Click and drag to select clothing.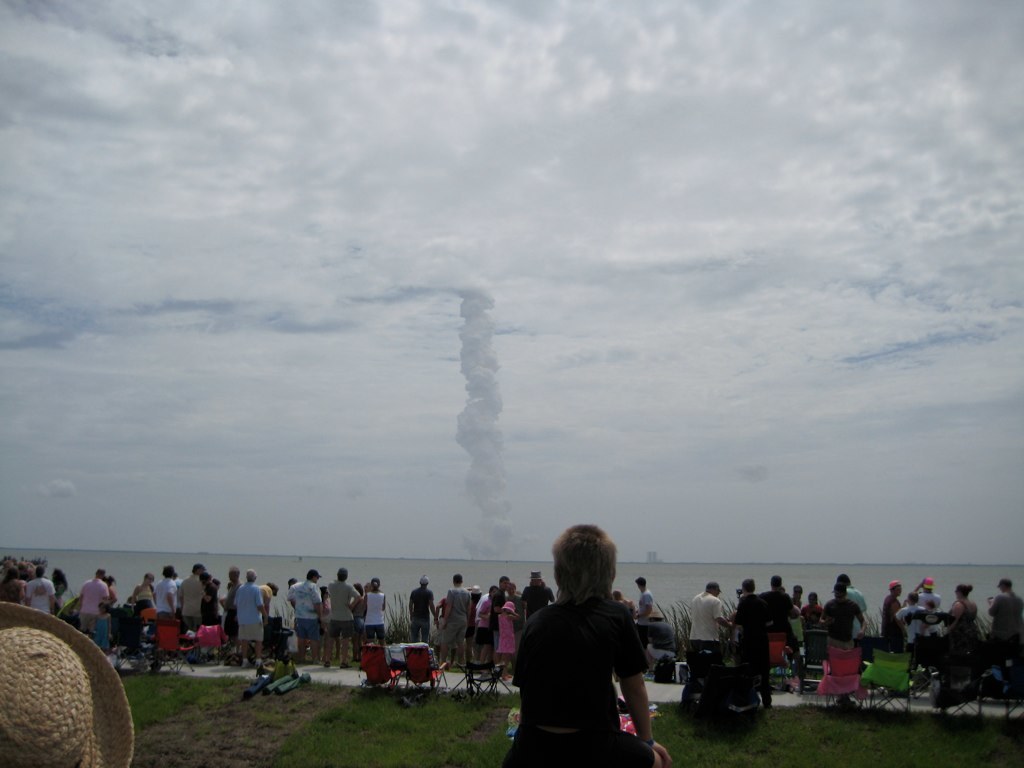
Selection: 0:575:30:607.
